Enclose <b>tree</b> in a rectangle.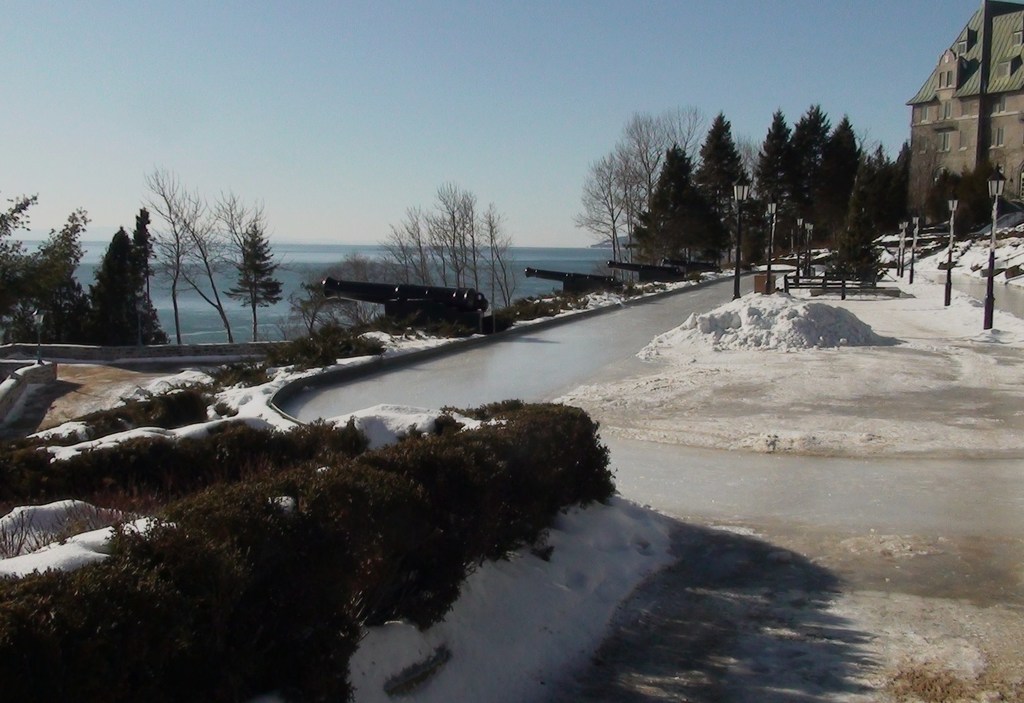
{"left": 696, "top": 112, "right": 753, "bottom": 252}.
